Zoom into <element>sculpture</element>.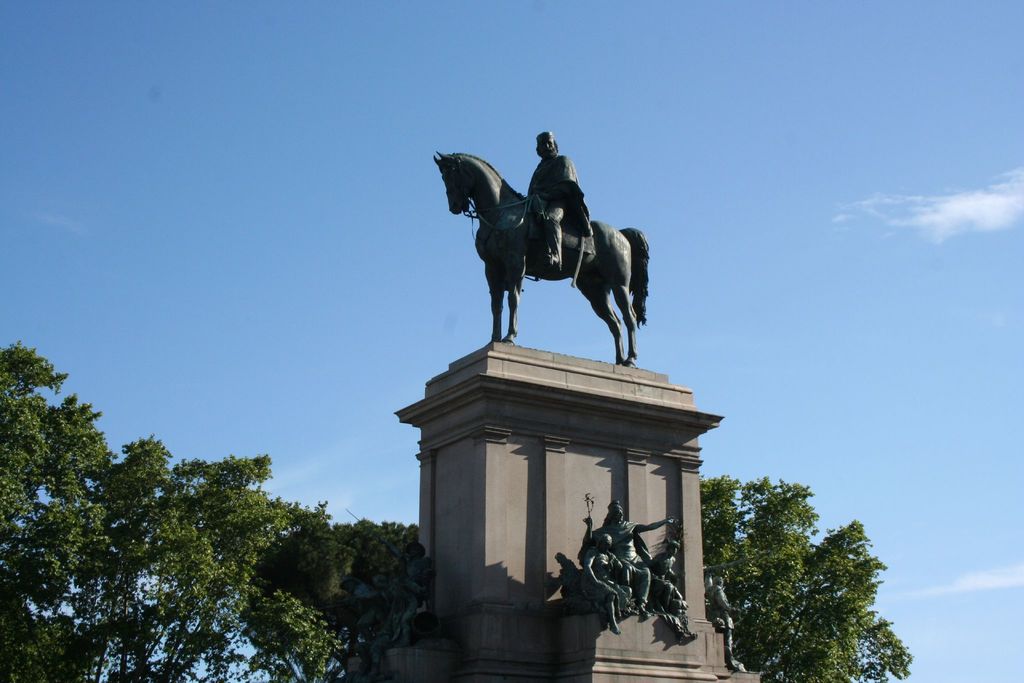
Zoom target: box=[598, 500, 679, 614].
